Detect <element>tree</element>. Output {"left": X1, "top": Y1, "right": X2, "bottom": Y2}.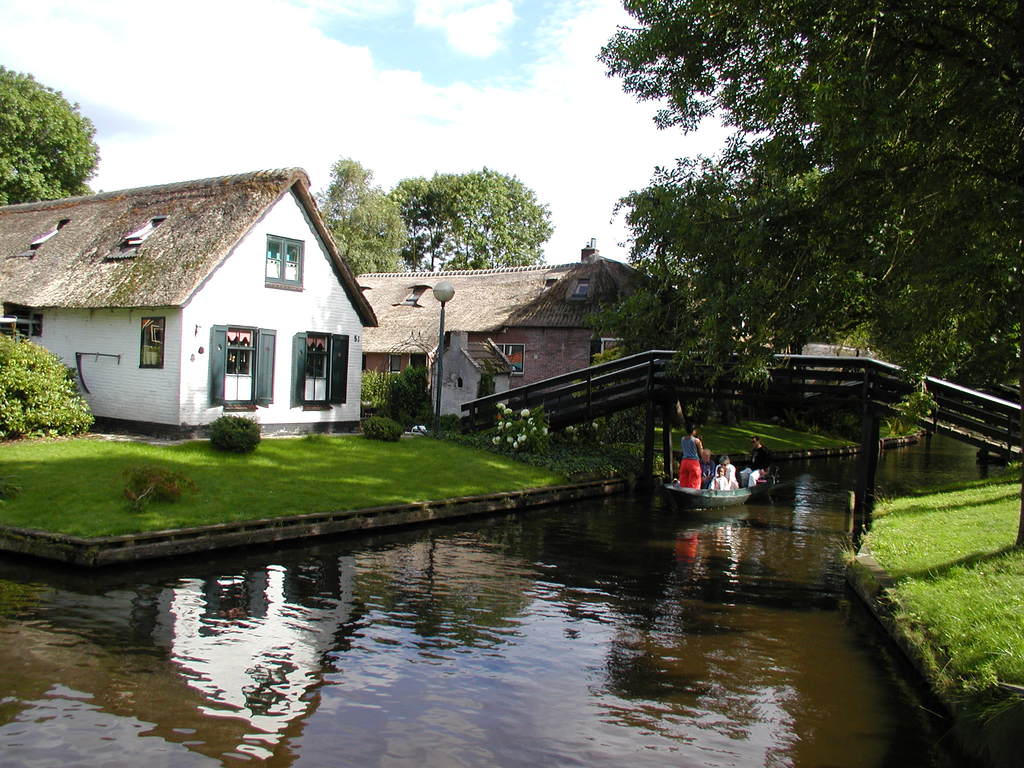
{"left": 599, "top": 1, "right": 1023, "bottom": 468}.
